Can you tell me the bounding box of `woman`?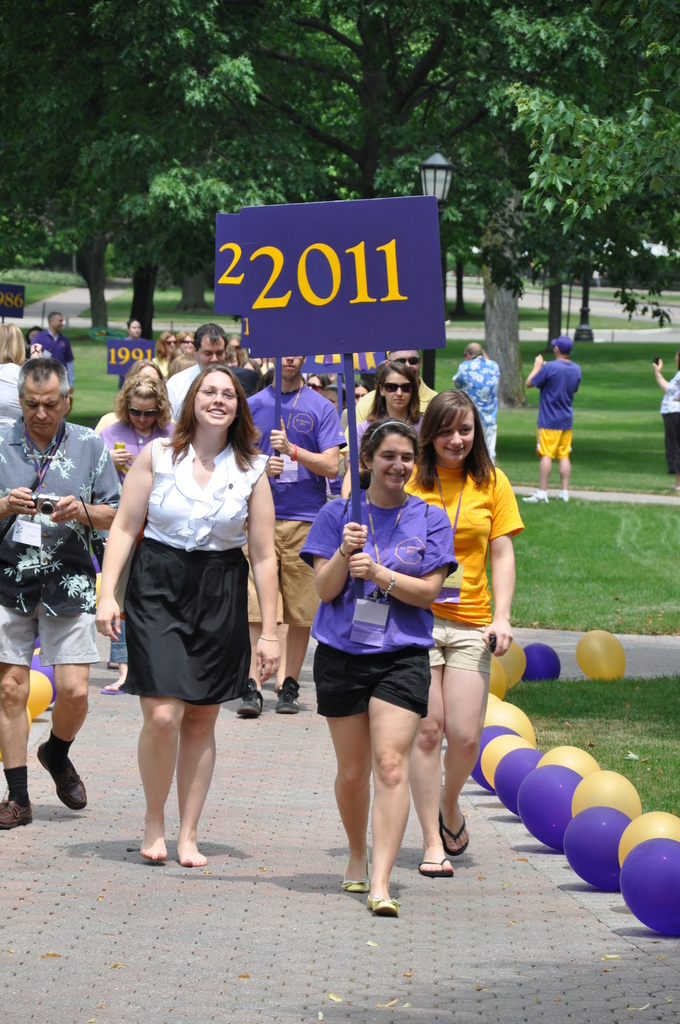
96 370 177 490.
